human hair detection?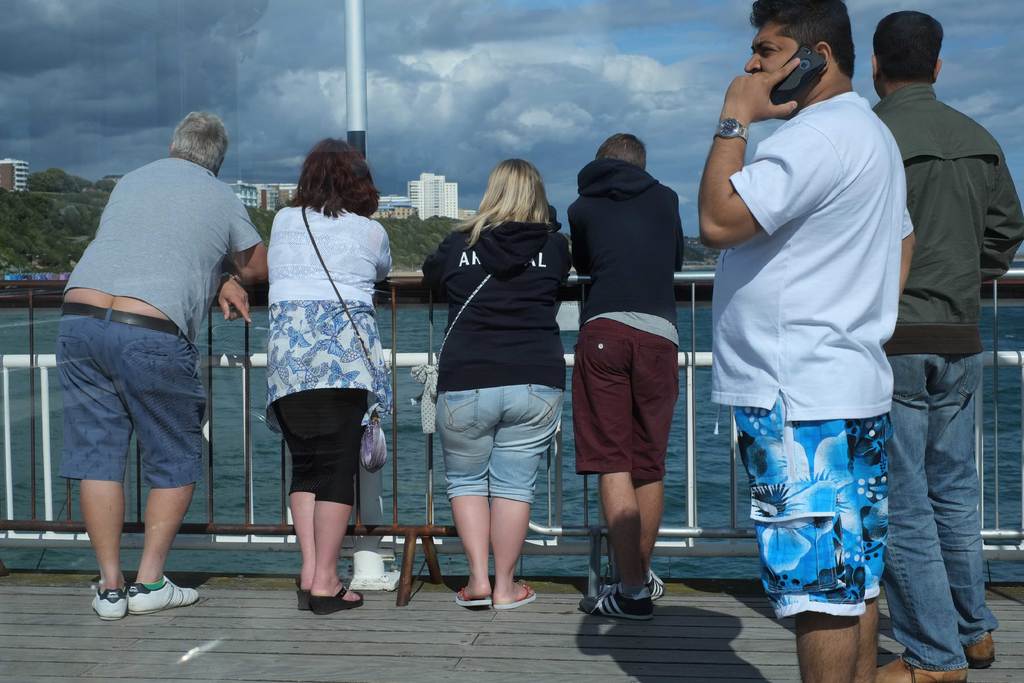
x1=594, y1=133, x2=649, y2=171
